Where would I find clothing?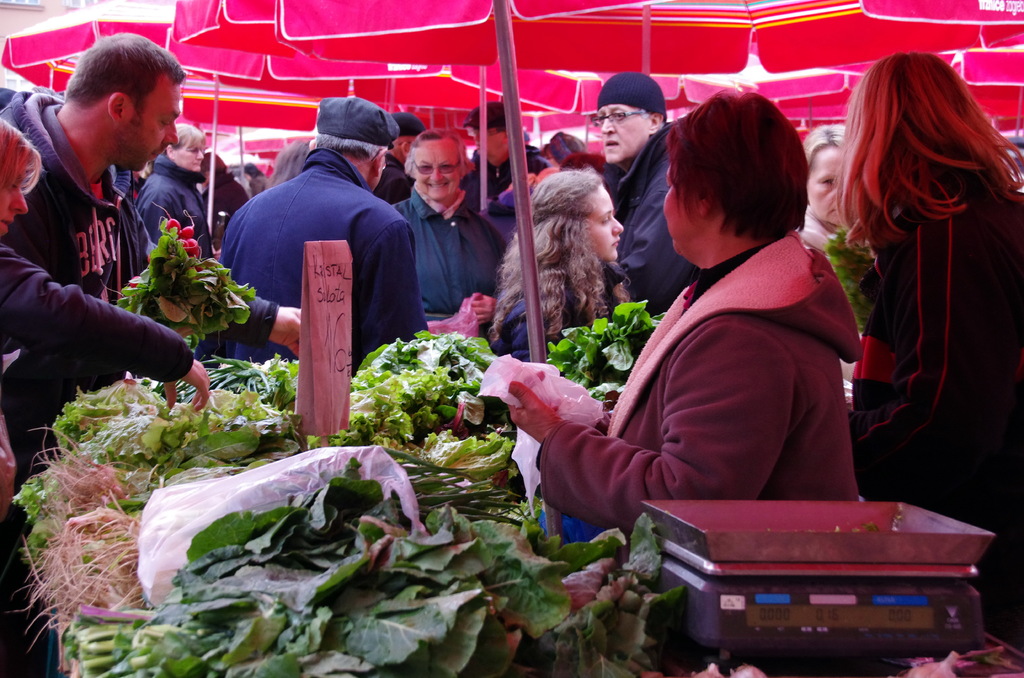
At [left=0, top=78, right=282, bottom=482].
